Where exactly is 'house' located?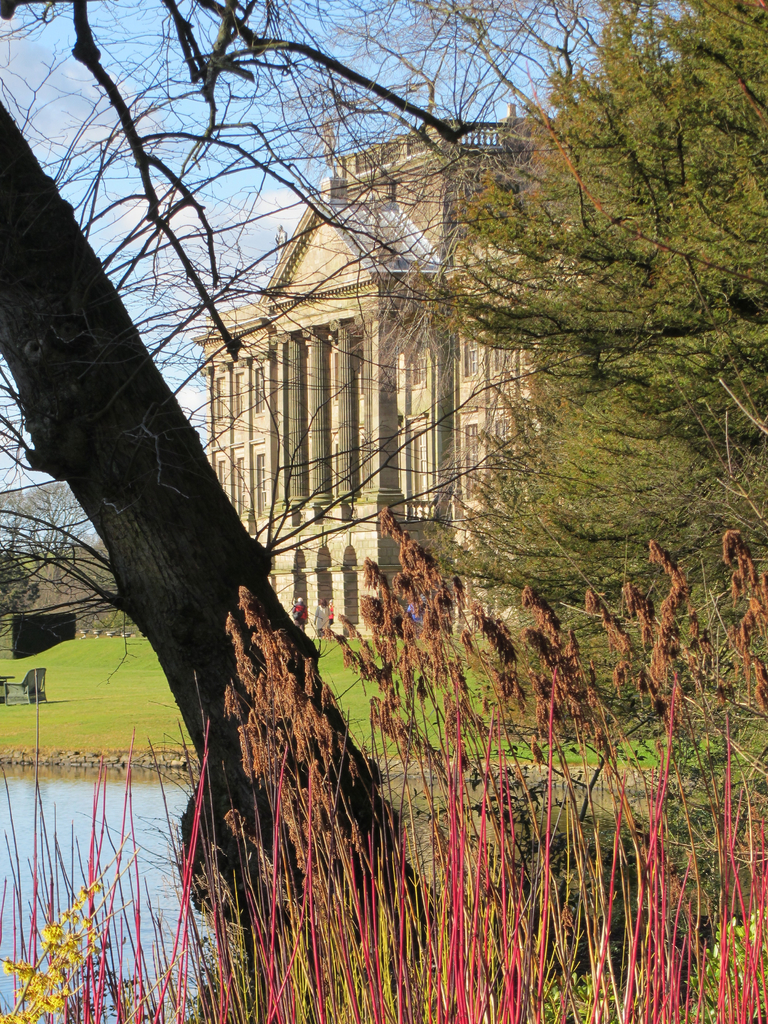
Its bounding box is [199, 118, 572, 634].
